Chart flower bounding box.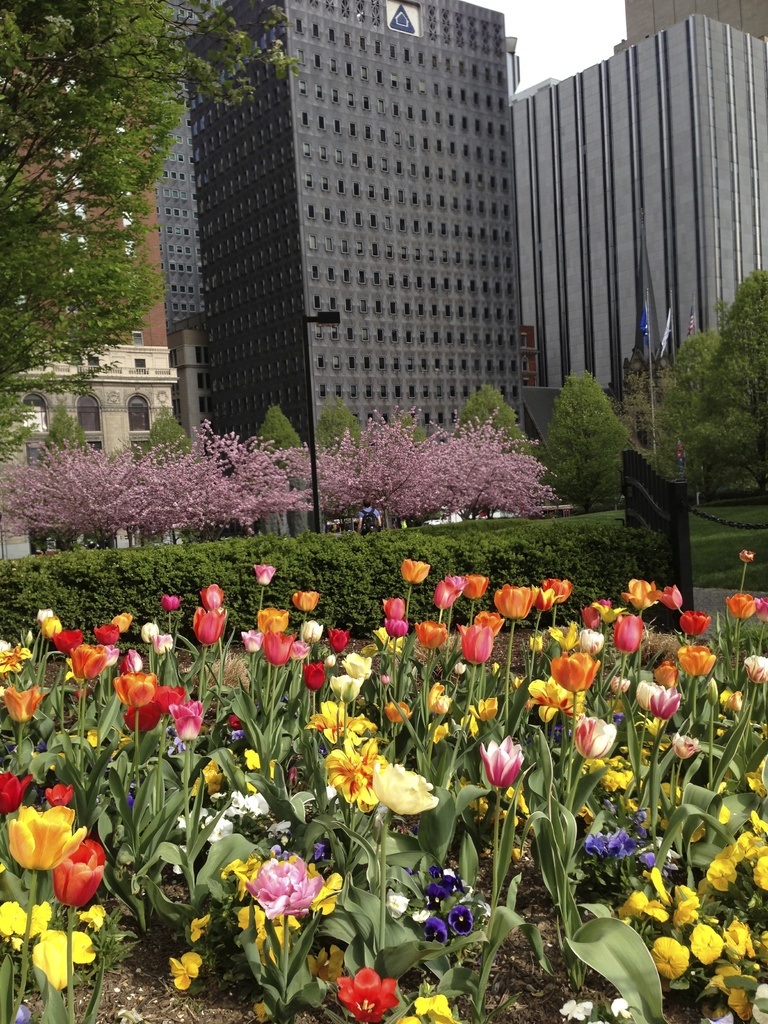
Charted: (454, 662, 468, 676).
